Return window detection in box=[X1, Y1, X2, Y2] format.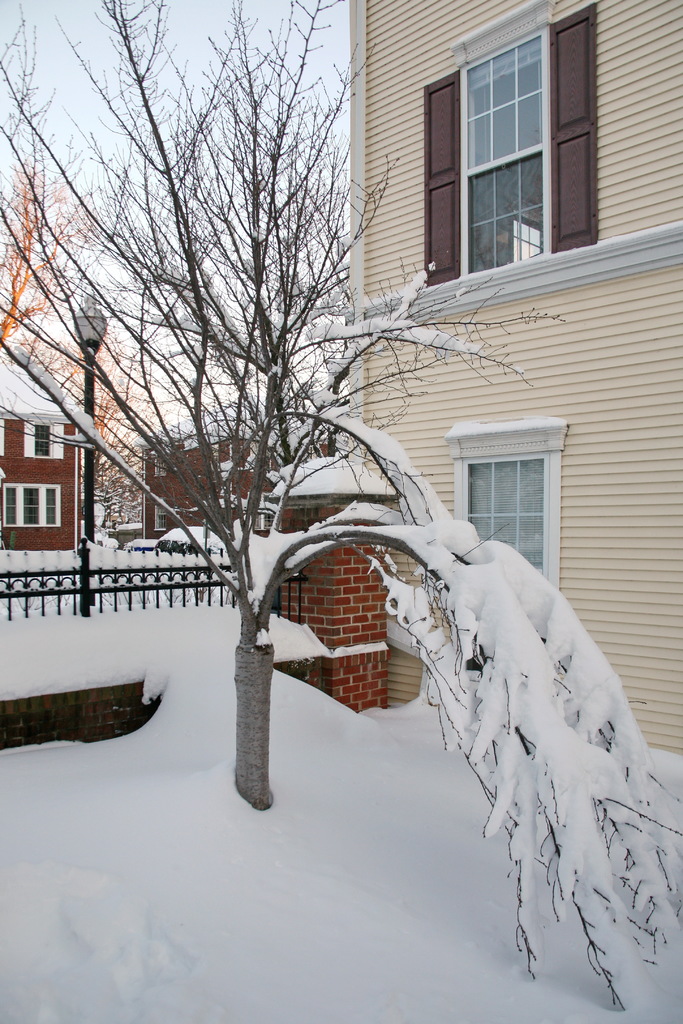
box=[151, 457, 169, 476].
